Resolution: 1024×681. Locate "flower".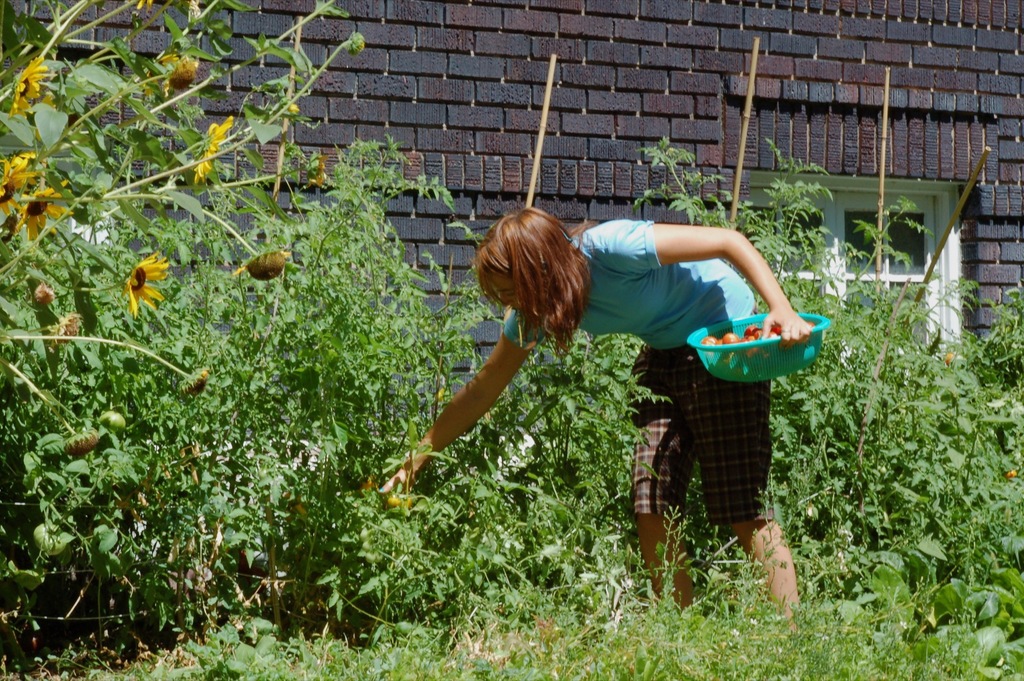
[346, 29, 364, 52].
